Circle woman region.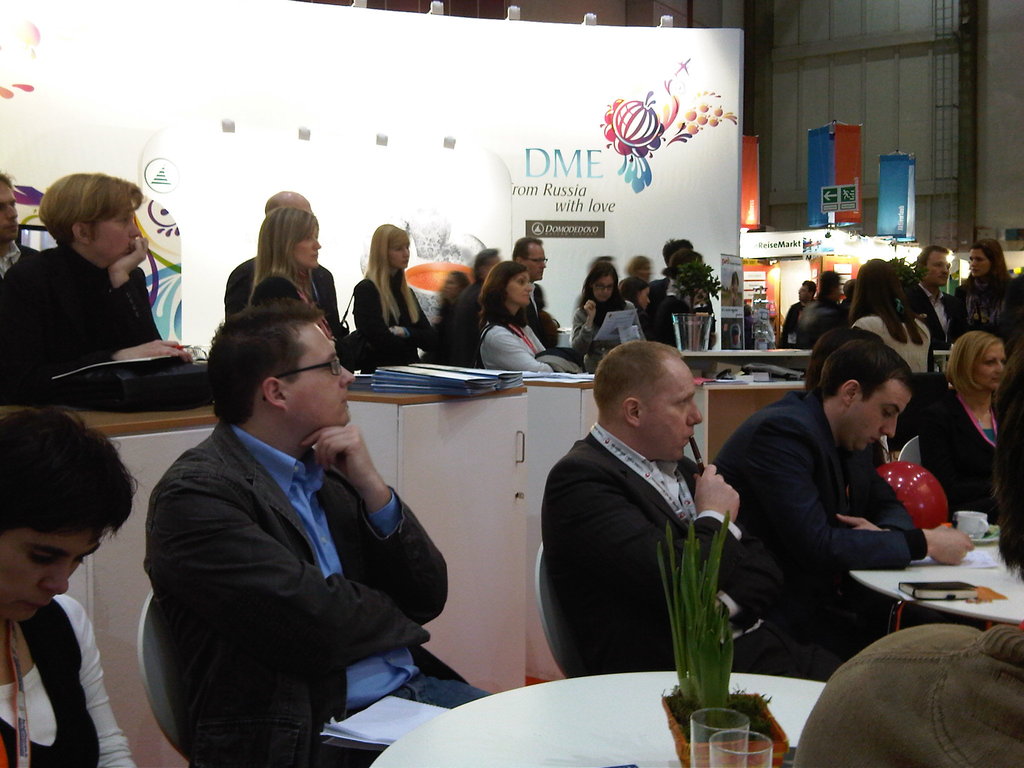
Region: x1=0, y1=412, x2=130, y2=767.
